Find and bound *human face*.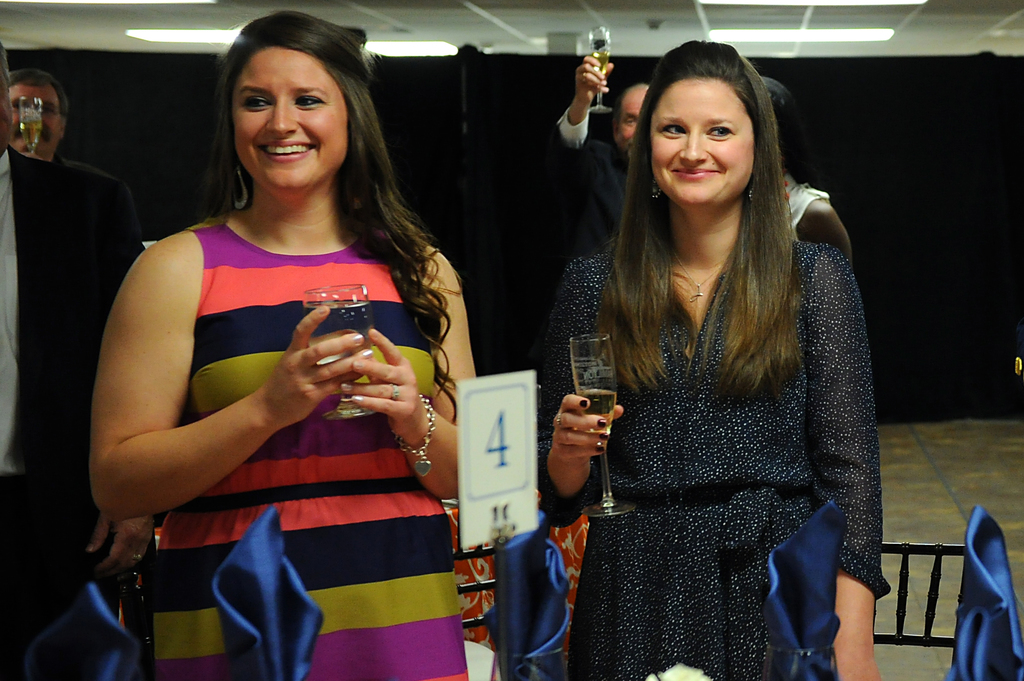
Bound: detection(233, 45, 348, 191).
